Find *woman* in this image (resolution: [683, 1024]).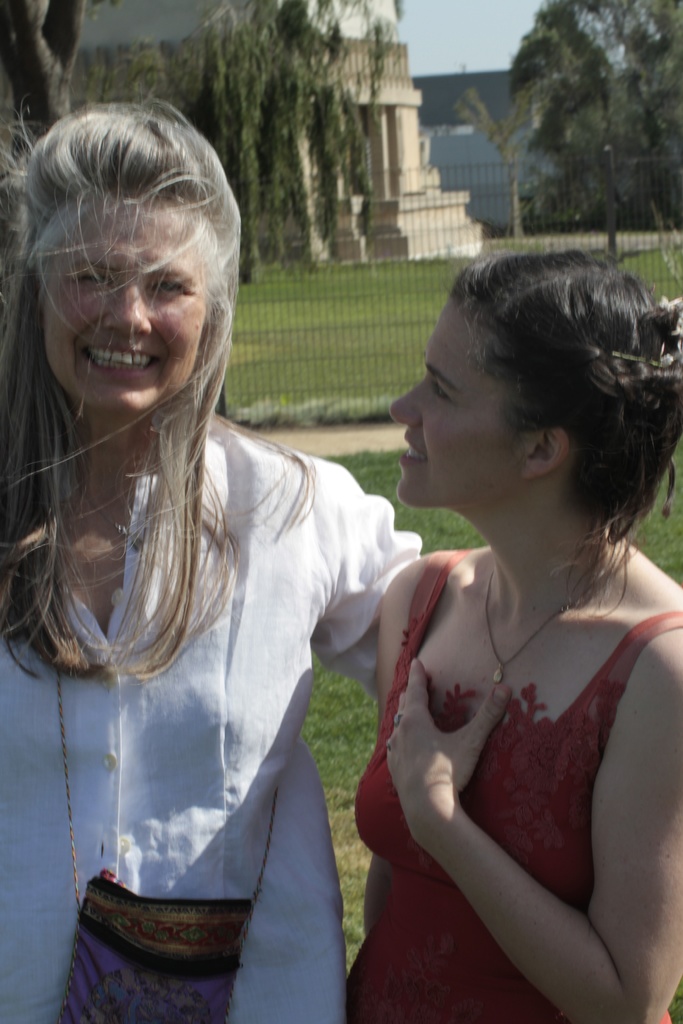
<region>0, 95, 439, 1023</region>.
